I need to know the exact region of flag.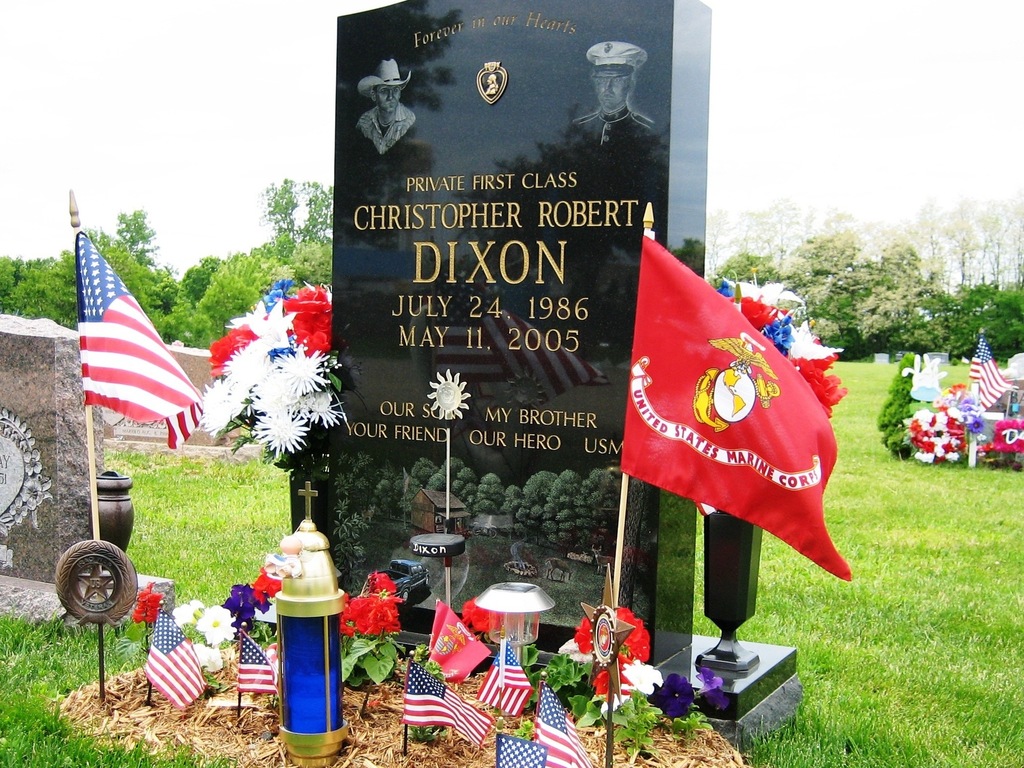
Region: rect(140, 605, 205, 720).
